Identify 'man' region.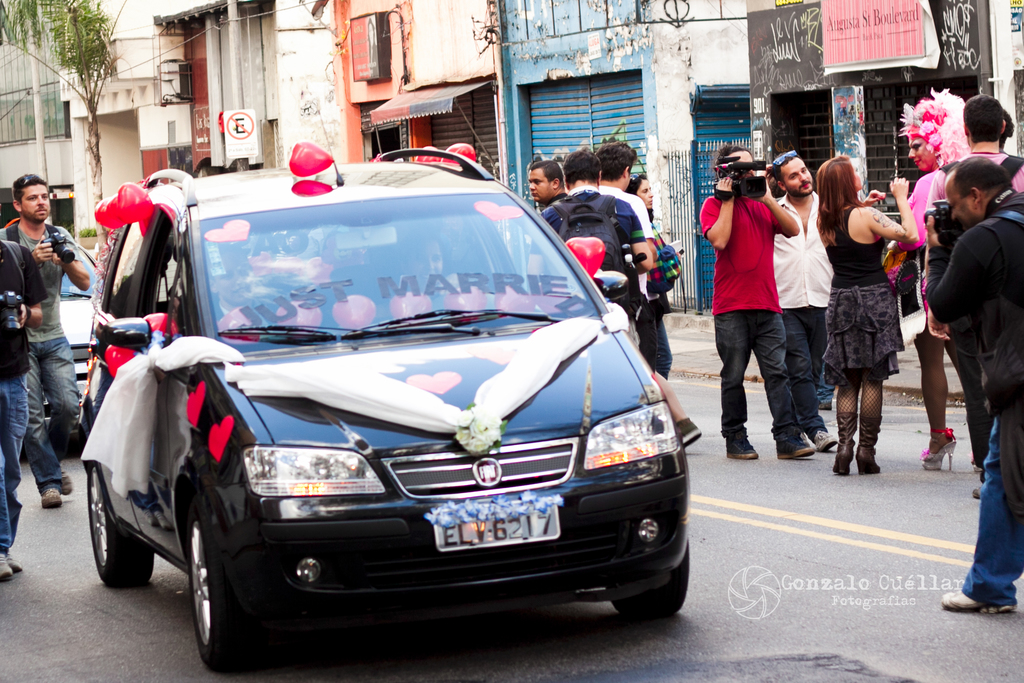
Region: 0, 170, 92, 504.
